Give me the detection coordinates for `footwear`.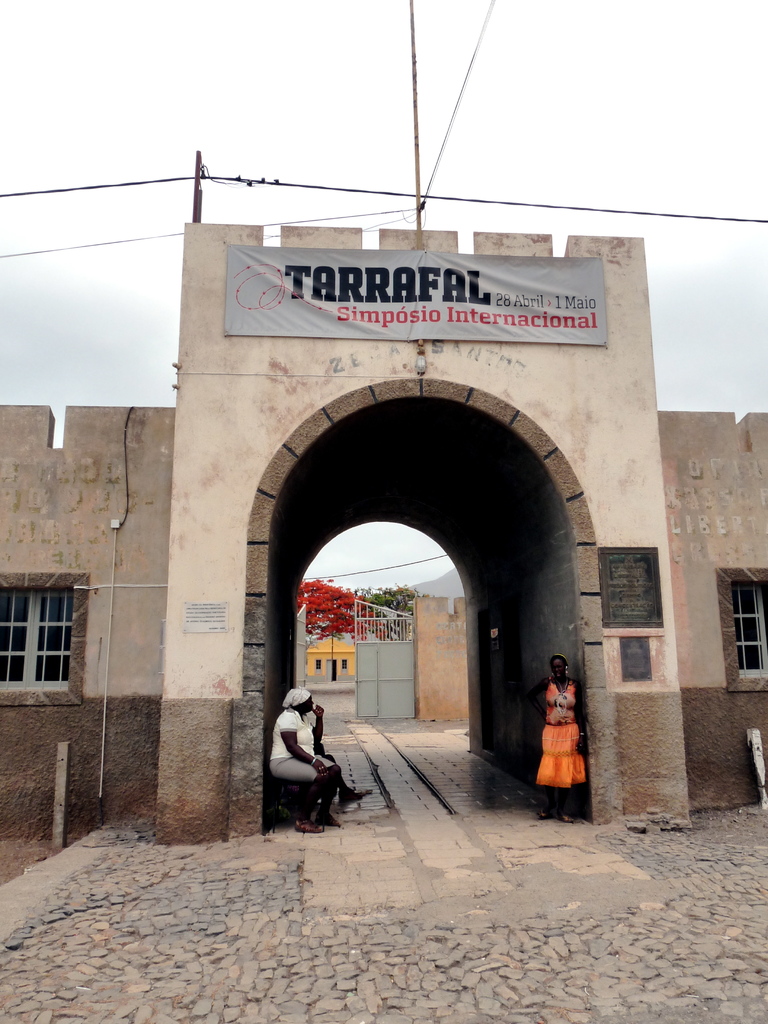
341,790,374,808.
